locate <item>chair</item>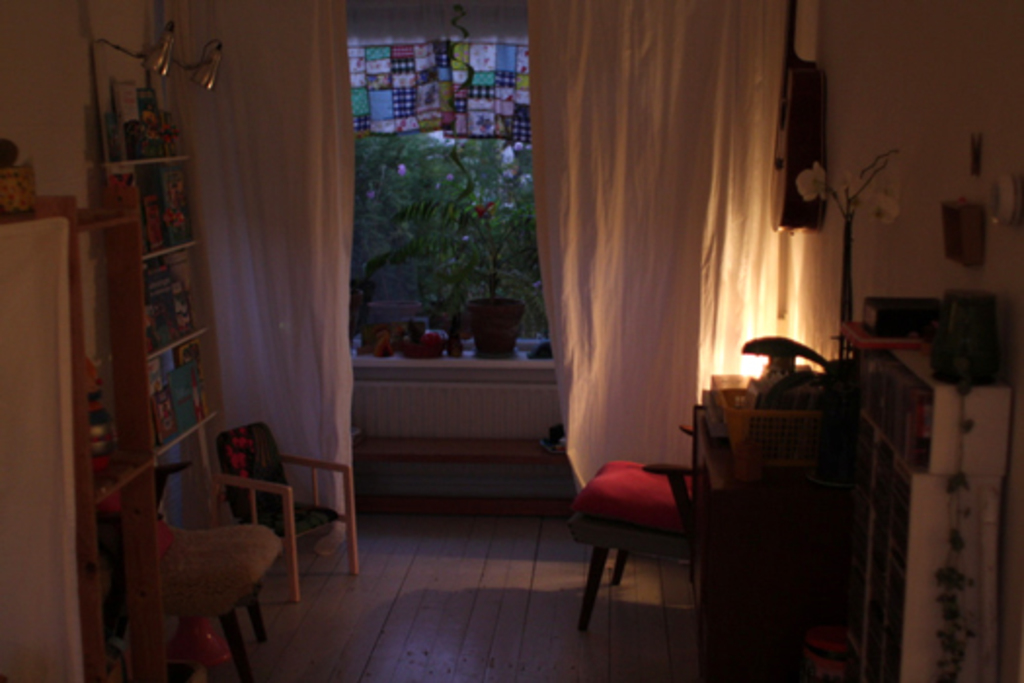
bbox(568, 420, 704, 663)
